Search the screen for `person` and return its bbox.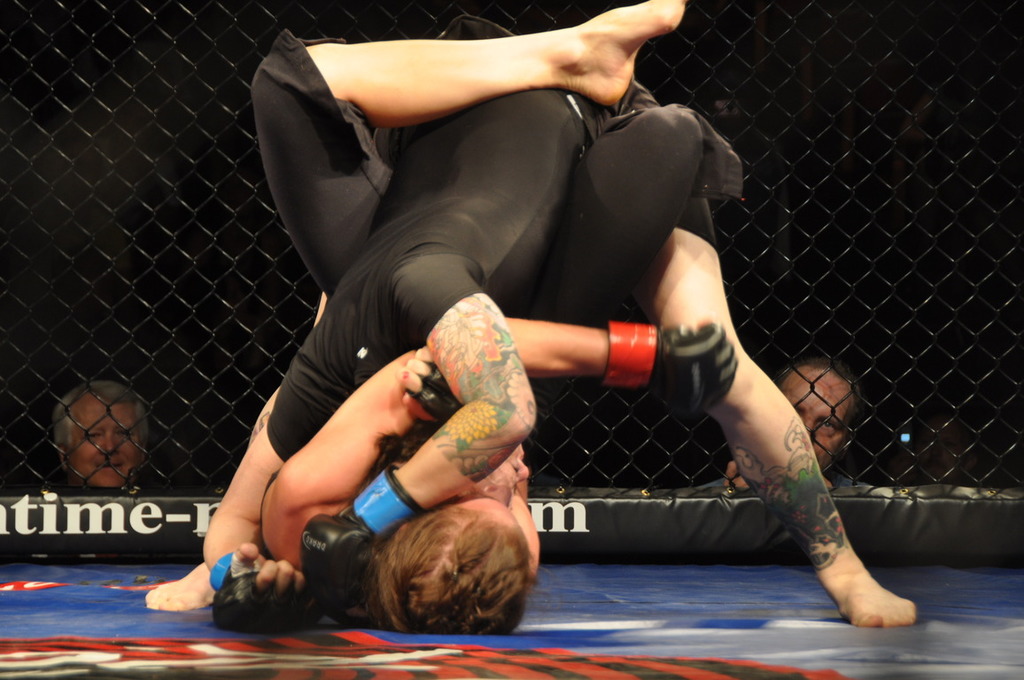
Found: box(203, 11, 927, 628).
